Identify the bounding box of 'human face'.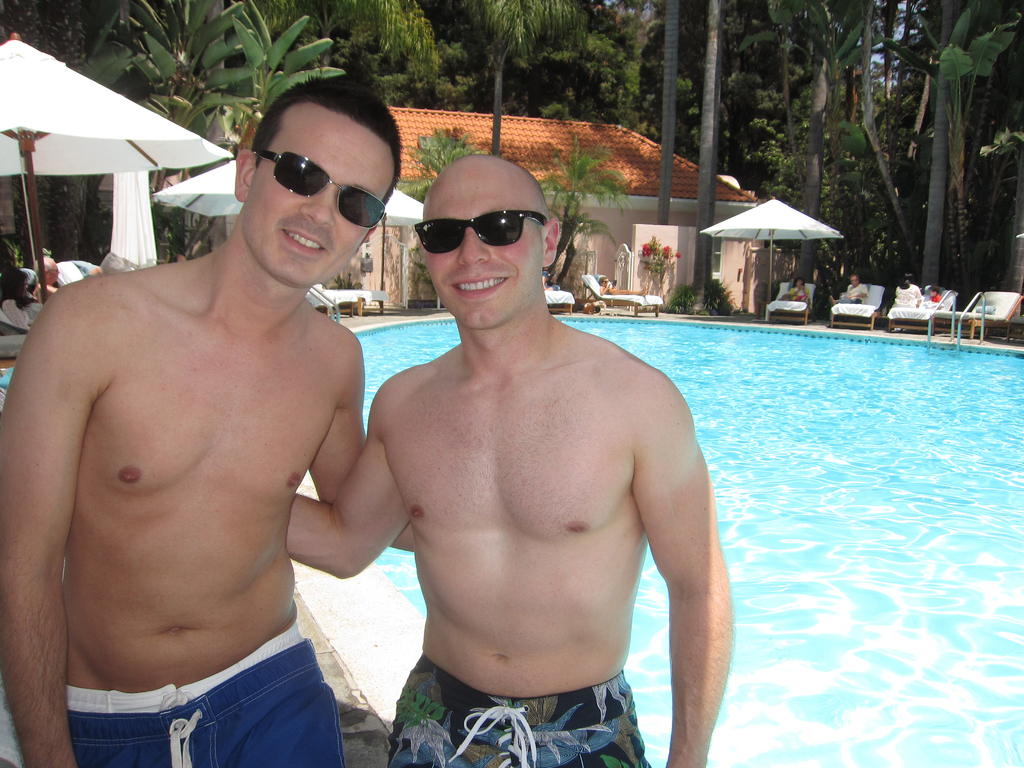
<box>242,118,388,289</box>.
